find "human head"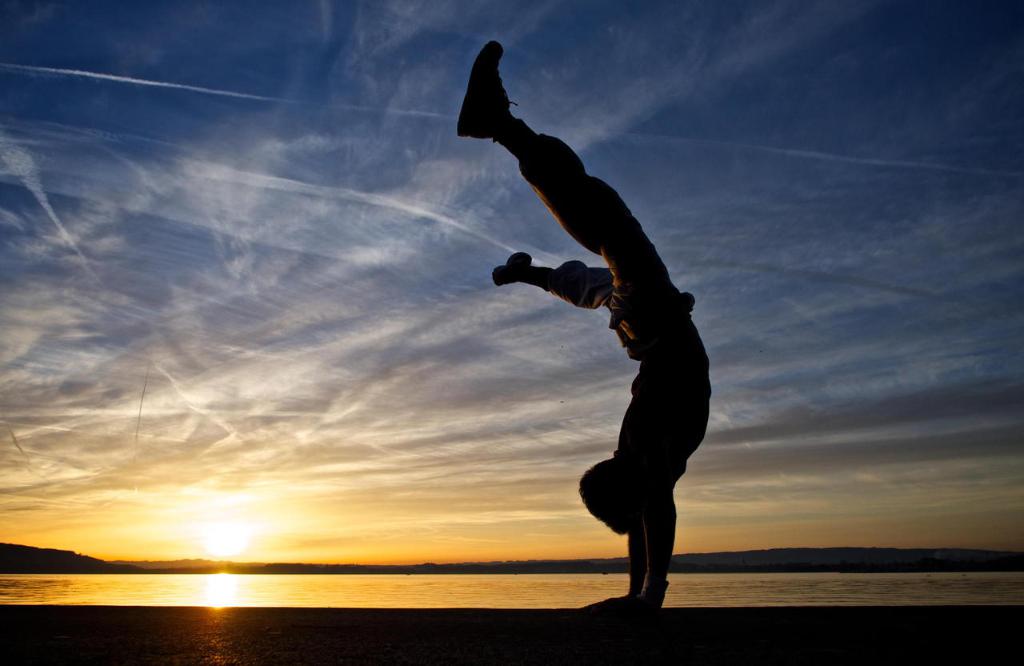
select_region(577, 456, 640, 540)
